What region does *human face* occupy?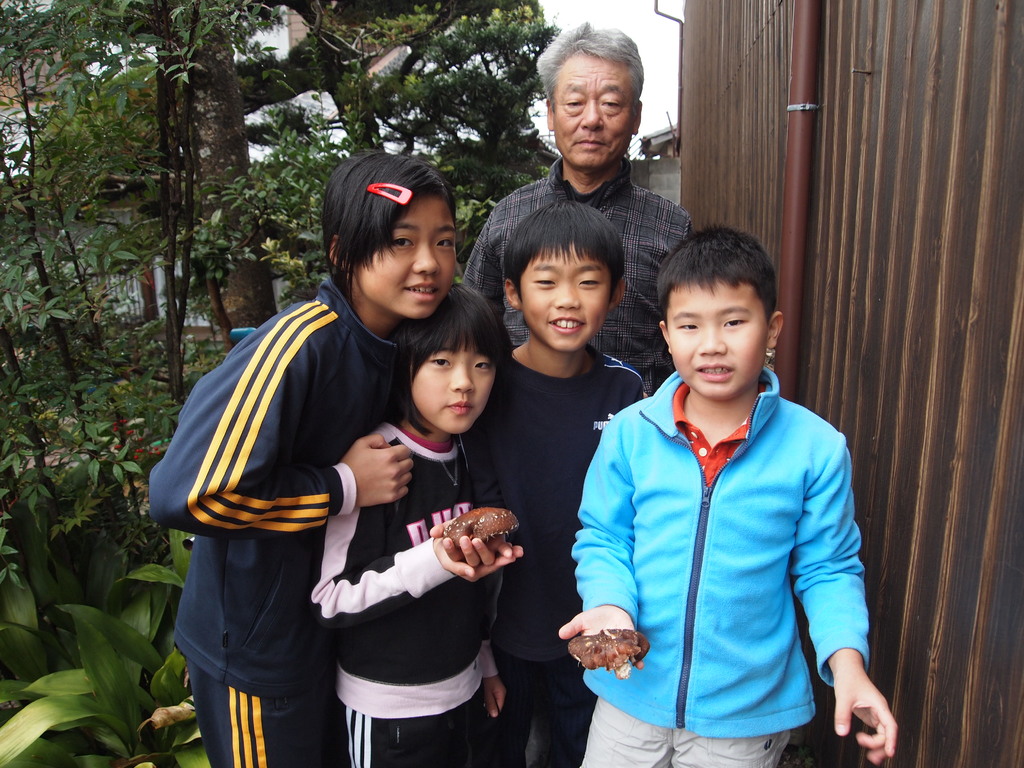
356 193 456 320.
